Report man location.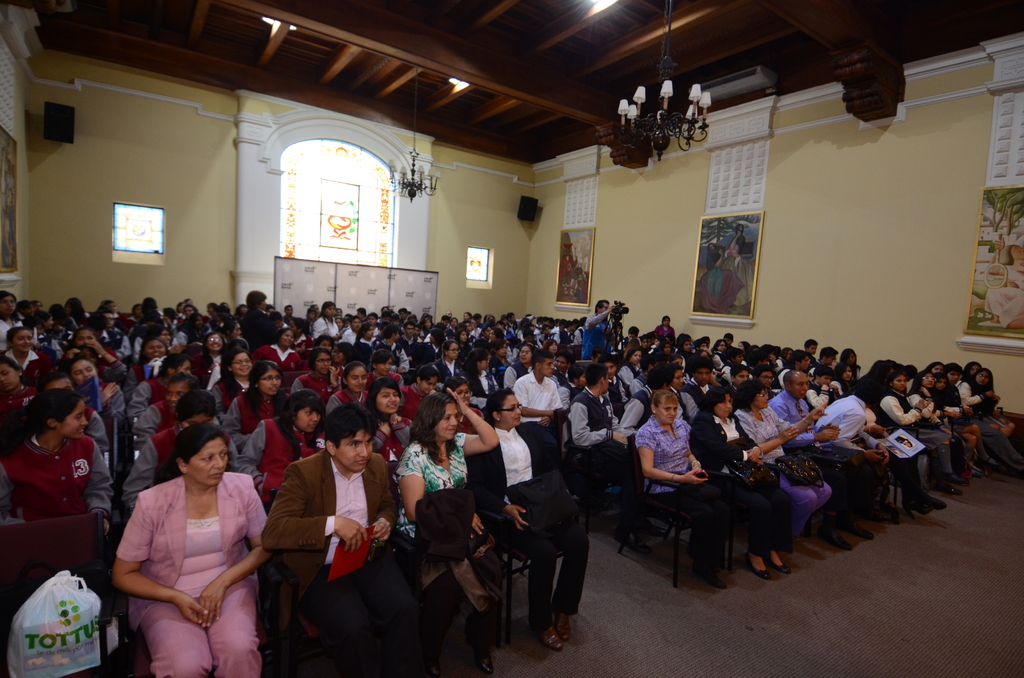
Report: <bbox>340, 317, 362, 344</bbox>.
